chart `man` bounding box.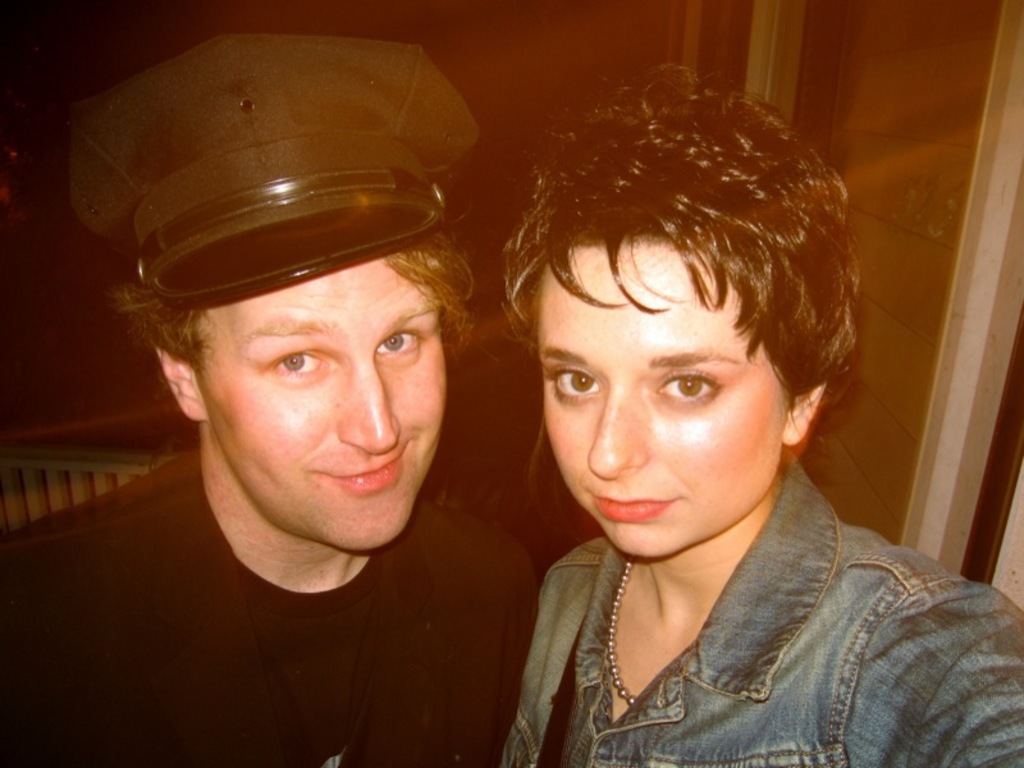
Charted: (left=27, top=65, right=596, bottom=767).
